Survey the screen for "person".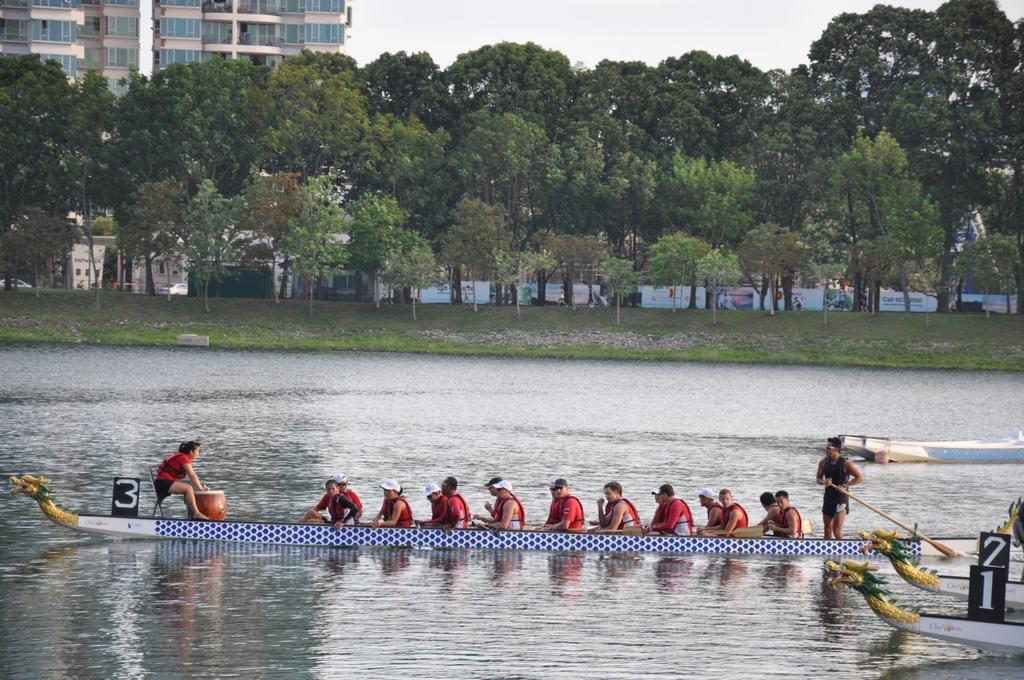
Survey found: {"x1": 750, "y1": 492, "x2": 804, "y2": 535}.
